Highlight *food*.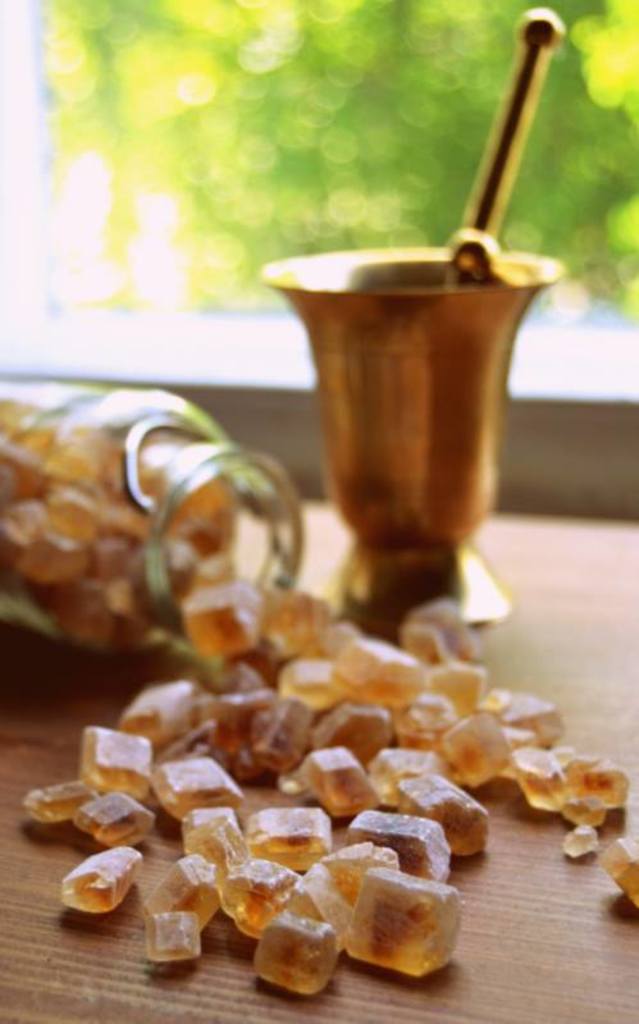
Highlighted region: pyautogui.locateOnScreen(0, 388, 236, 646).
